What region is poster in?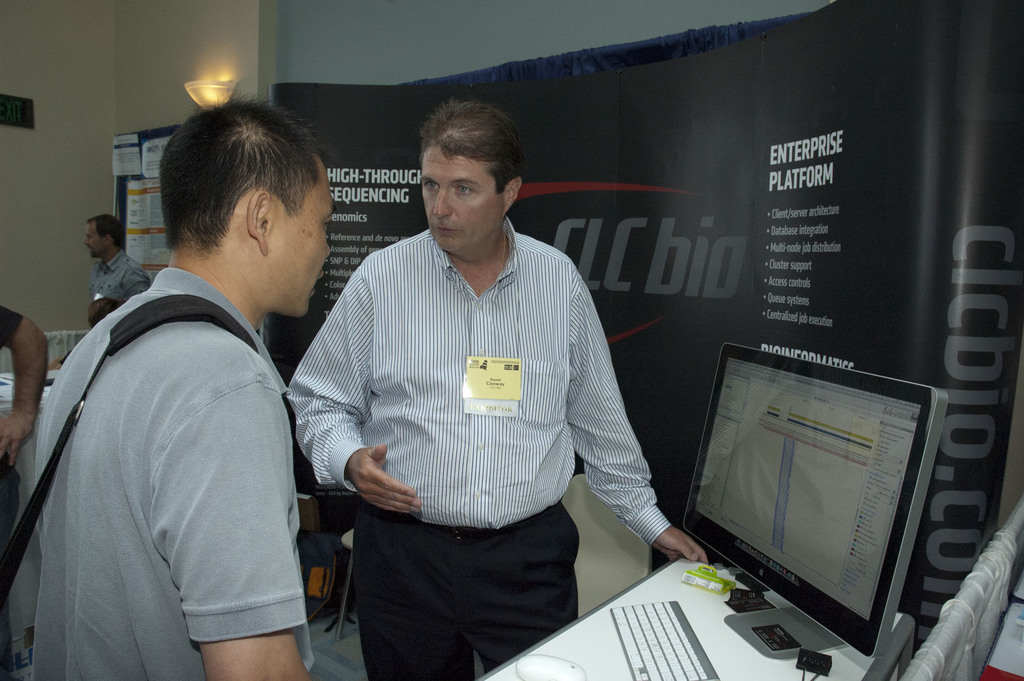
x1=113, y1=122, x2=180, y2=287.
